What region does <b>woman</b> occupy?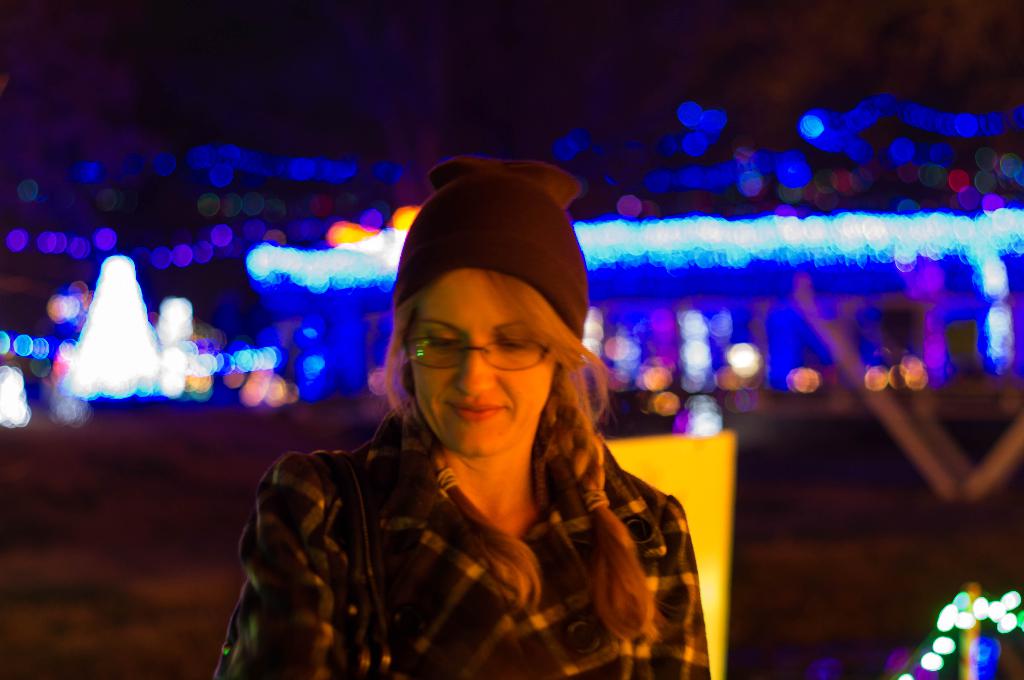
209, 156, 714, 679.
